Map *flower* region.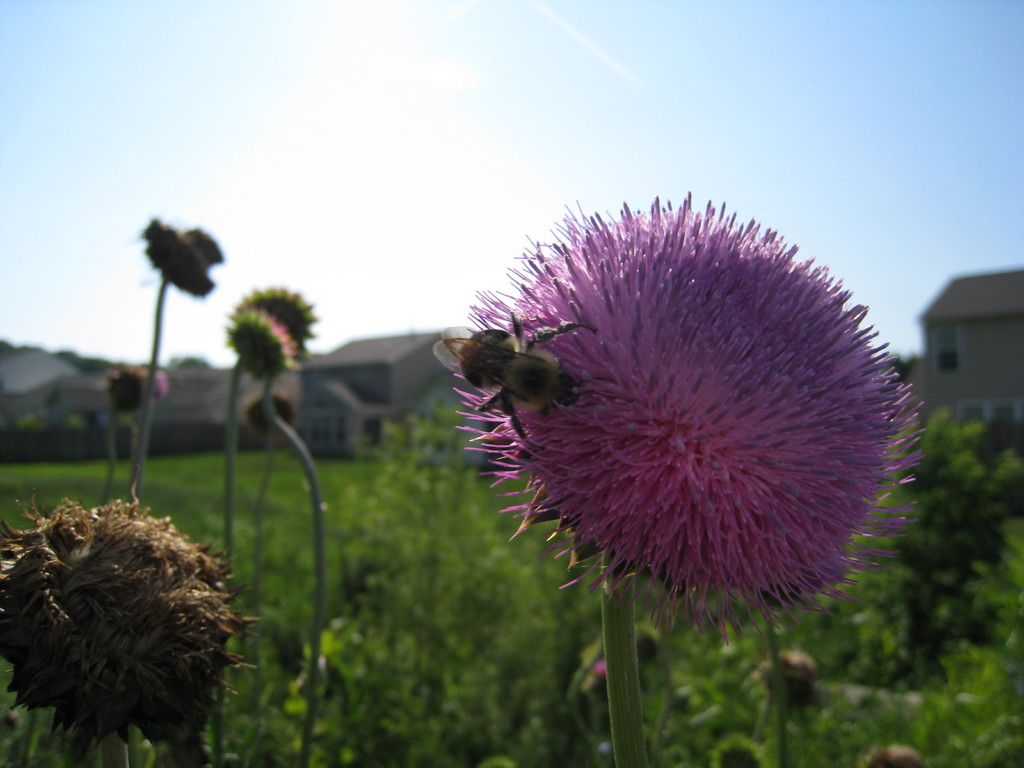
Mapped to <bbox>0, 499, 266, 755</bbox>.
